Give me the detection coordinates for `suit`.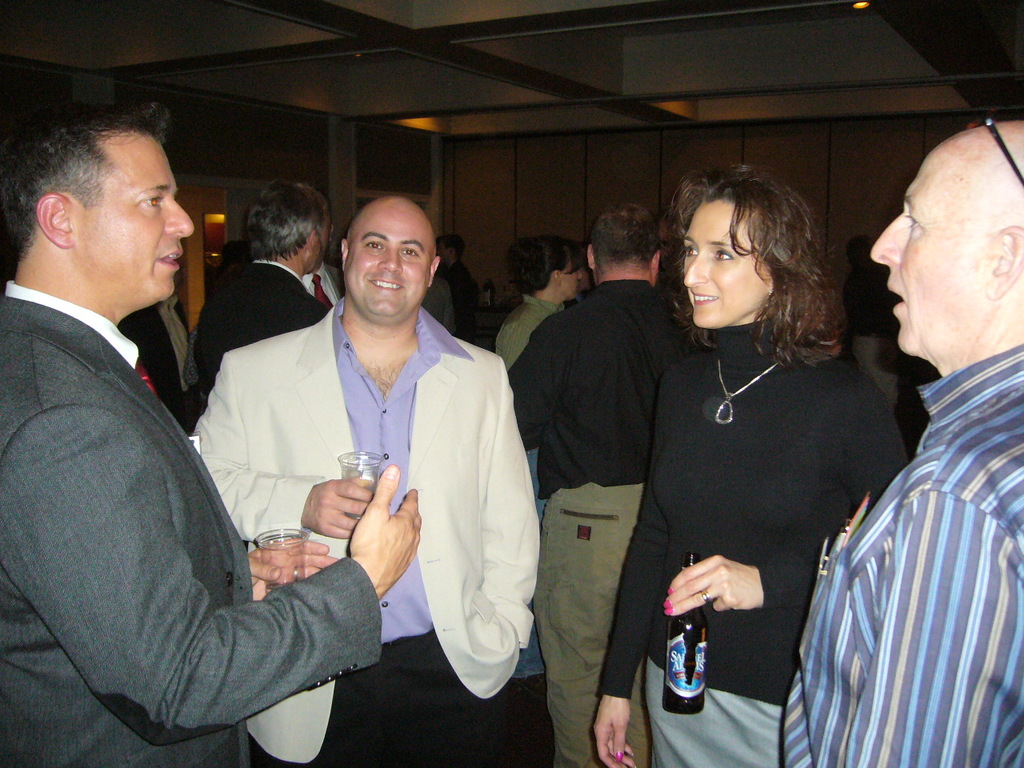
[183,302,549,767].
